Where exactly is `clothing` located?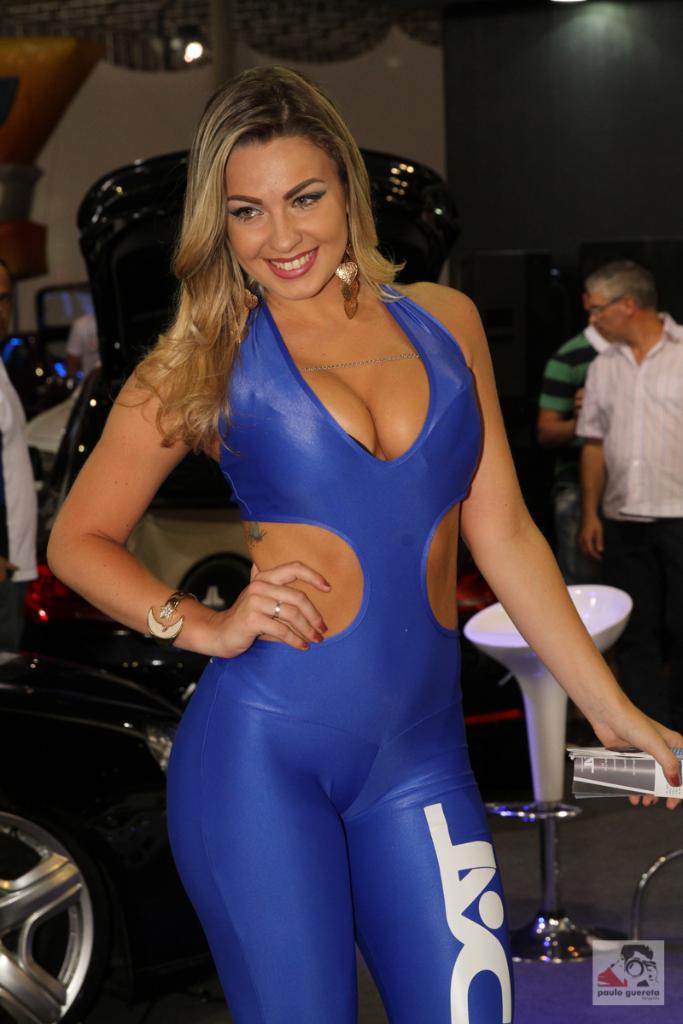
Its bounding box is rect(0, 359, 36, 584).
